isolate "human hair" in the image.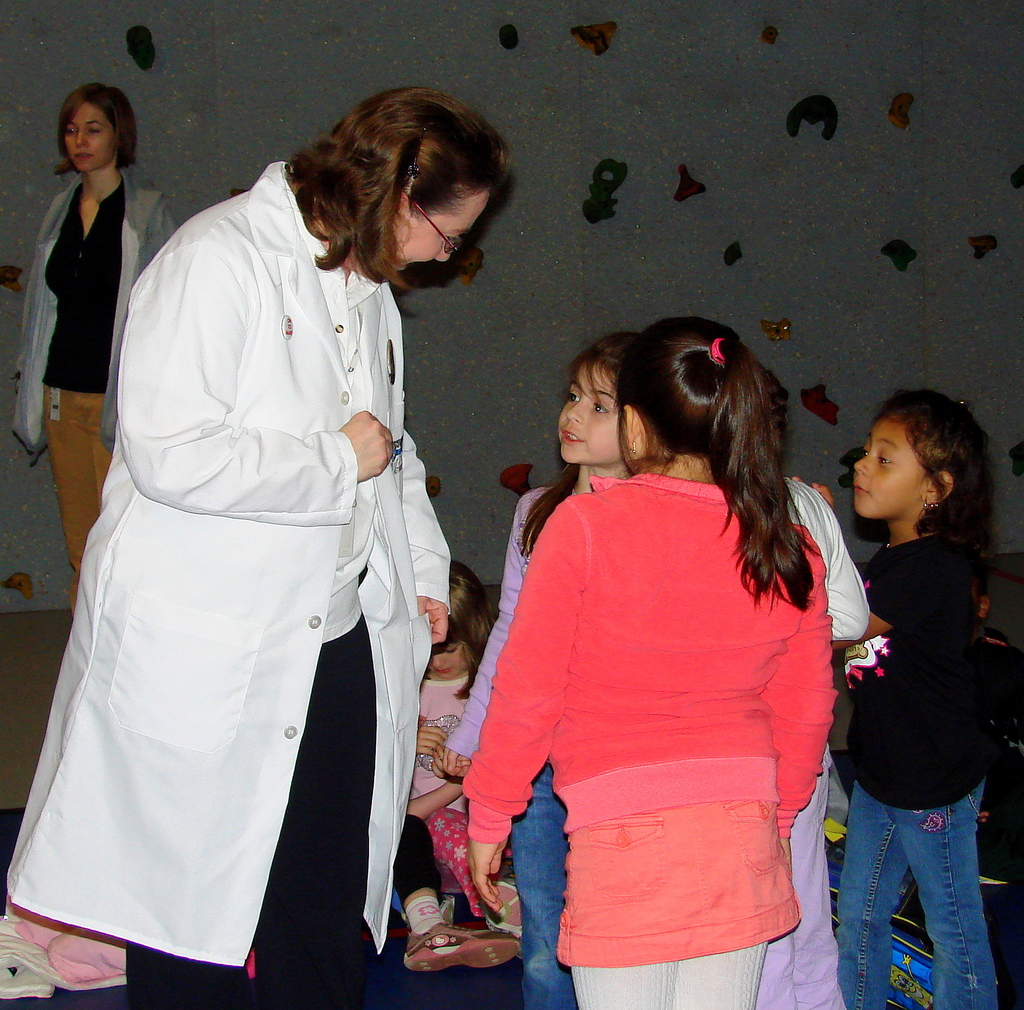
Isolated region: locate(275, 88, 506, 283).
